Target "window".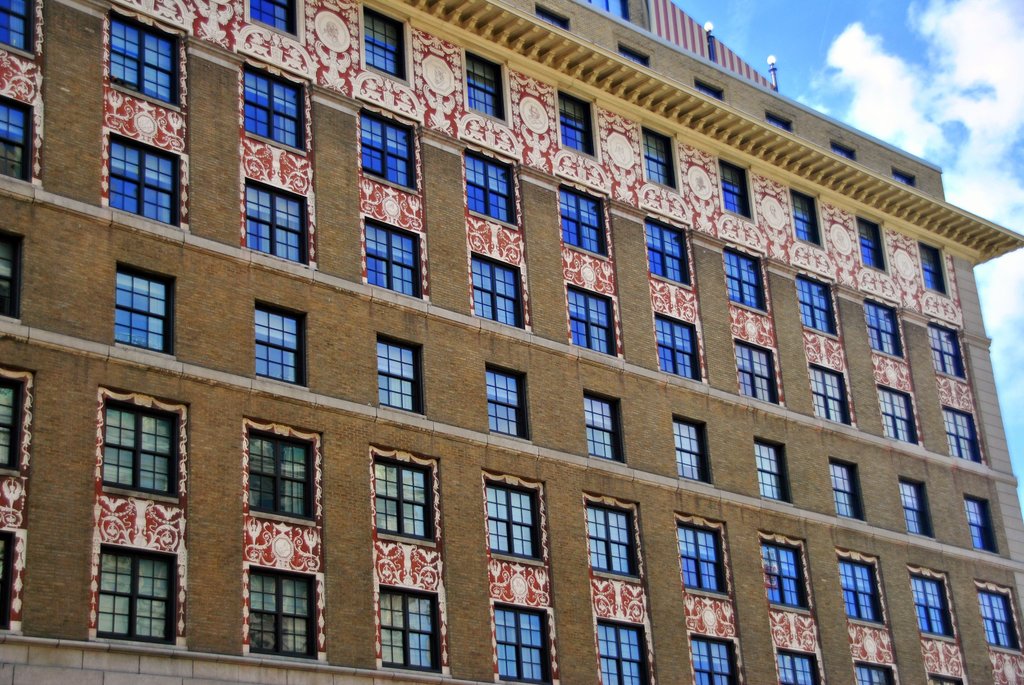
Target region: pyautogui.locateOnScreen(372, 457, 444, 677).
